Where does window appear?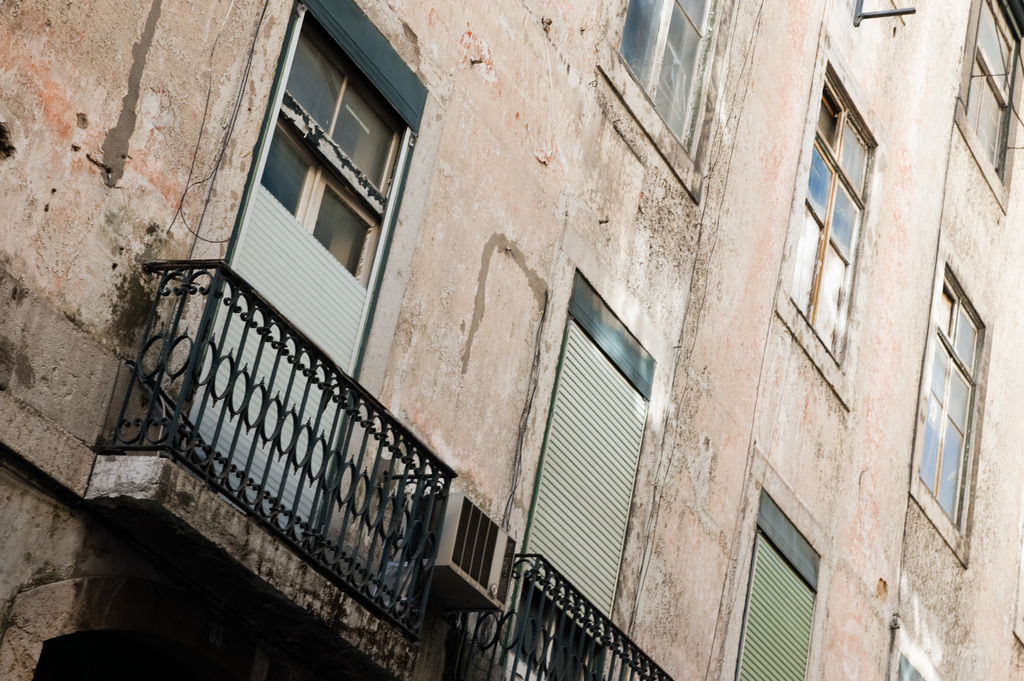
Appears at region(729, 485, 822, 680).
